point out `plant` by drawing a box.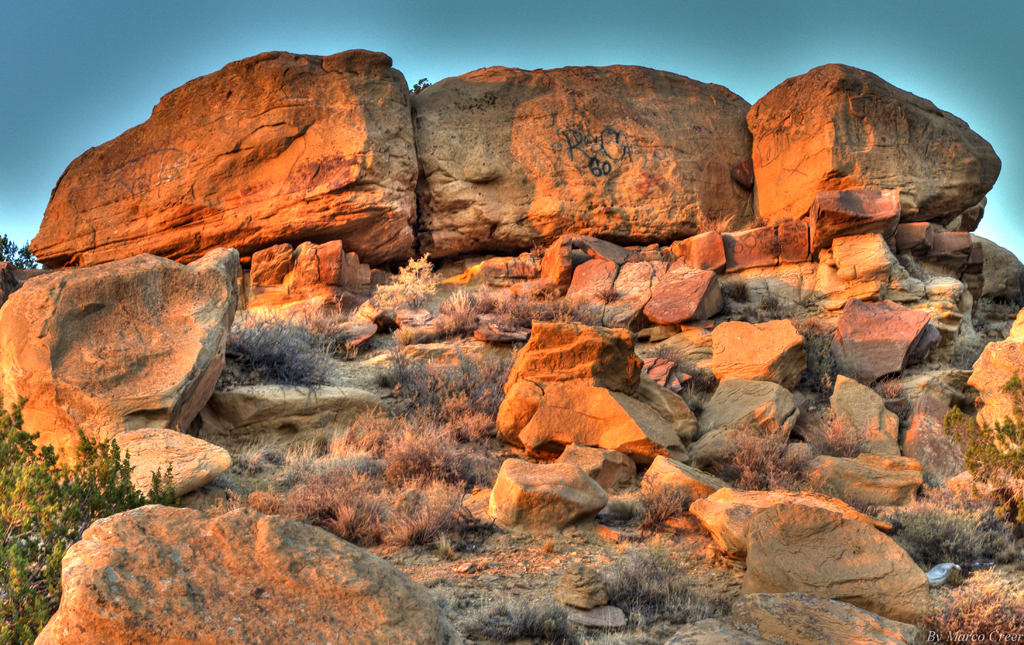
select_region(682, 391, 707, 420).
